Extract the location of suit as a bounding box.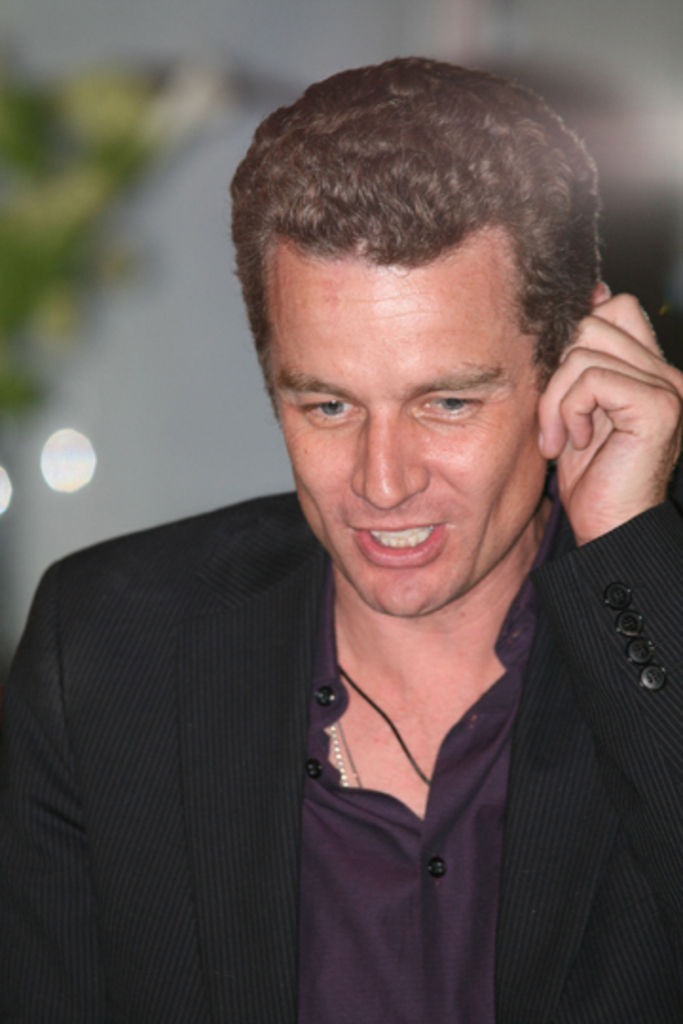
{"left": 0, "top": 485, "right": 681, "bottom": 1022}.
